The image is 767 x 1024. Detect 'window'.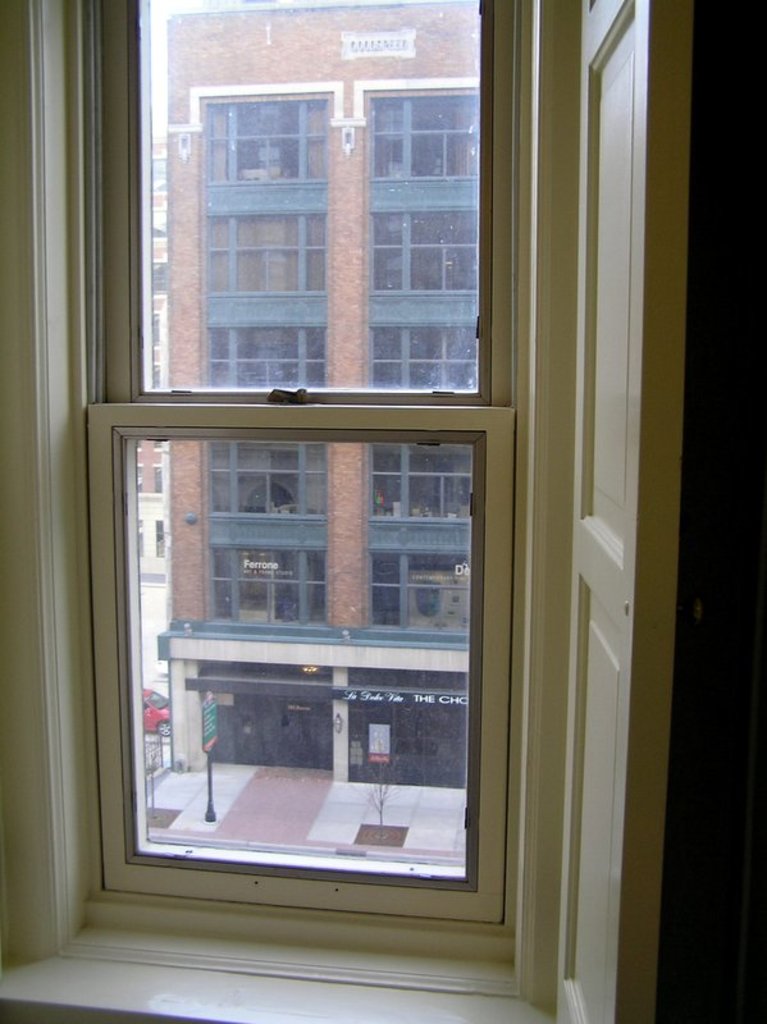
Detection: pyautogui.locateOnScreen(367, 96, 479, 183).
